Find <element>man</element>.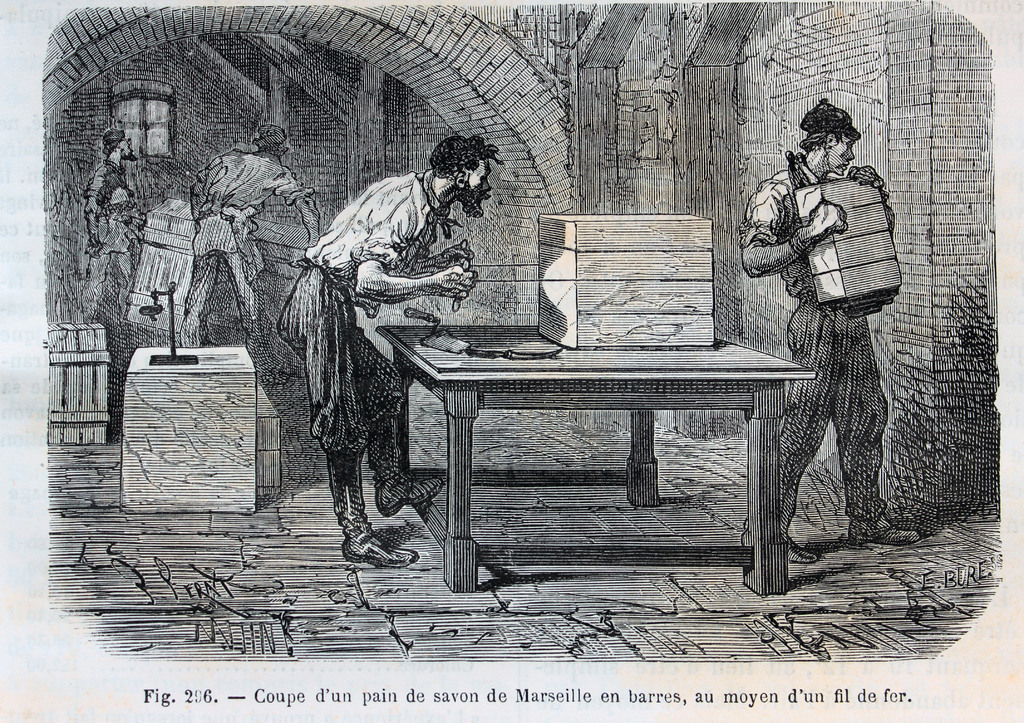
locate(760, 105, 925, 600).
